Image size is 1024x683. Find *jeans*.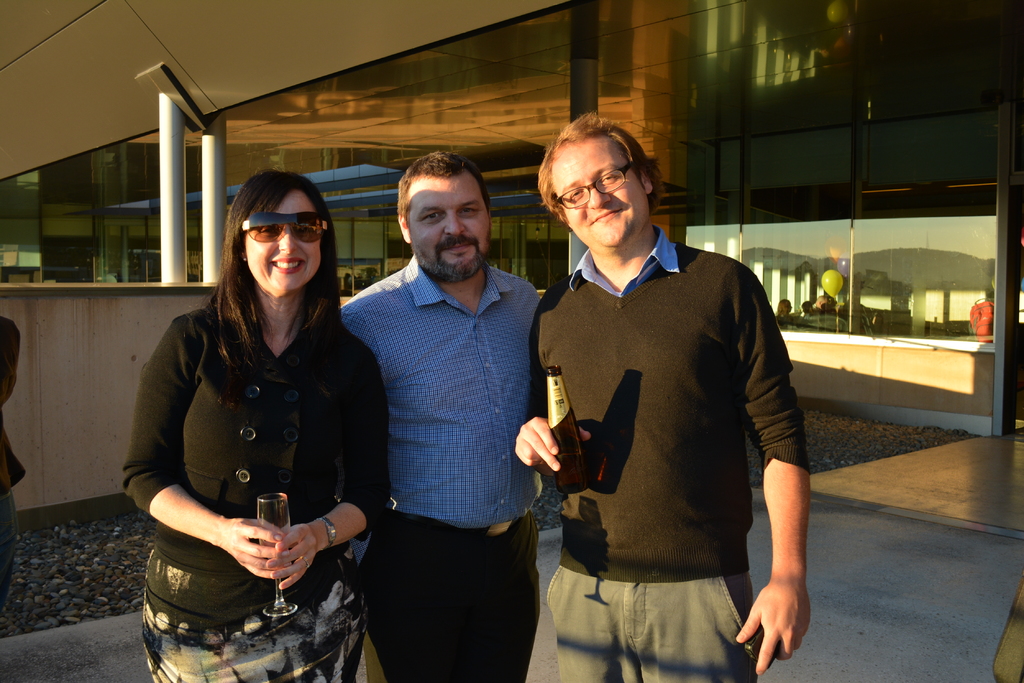
{"x1": 547, "y1": 564, "x2": 753, "y2": 682}.
